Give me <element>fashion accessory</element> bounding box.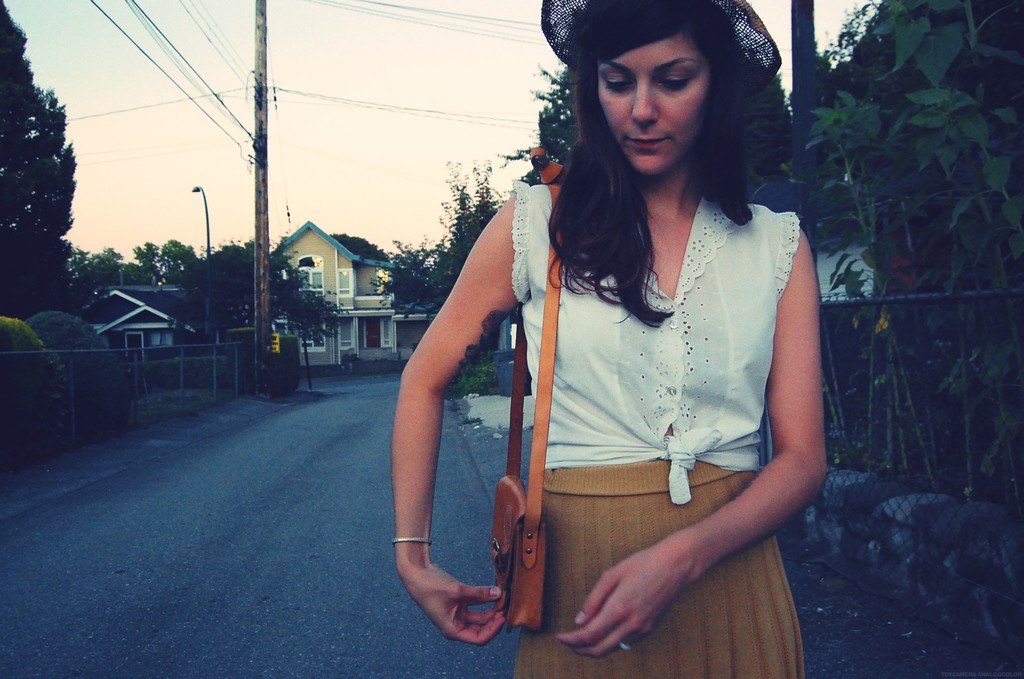
box=[487, 149, 568, 635].
